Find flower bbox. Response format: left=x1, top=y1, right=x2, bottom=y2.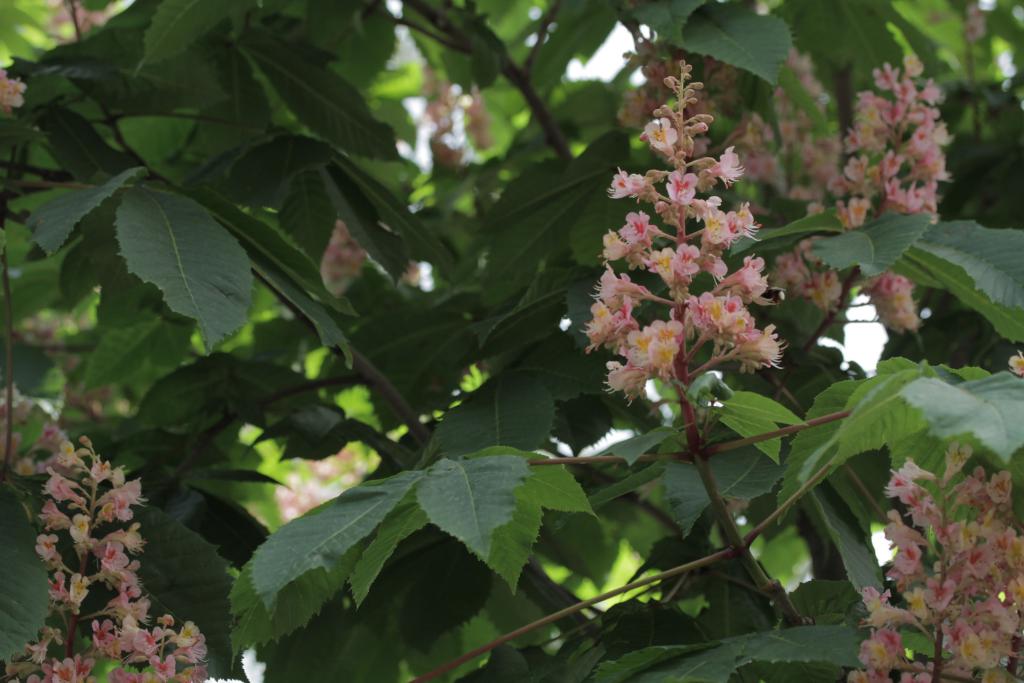
left=276, top=444, right=375, bottom=514.
